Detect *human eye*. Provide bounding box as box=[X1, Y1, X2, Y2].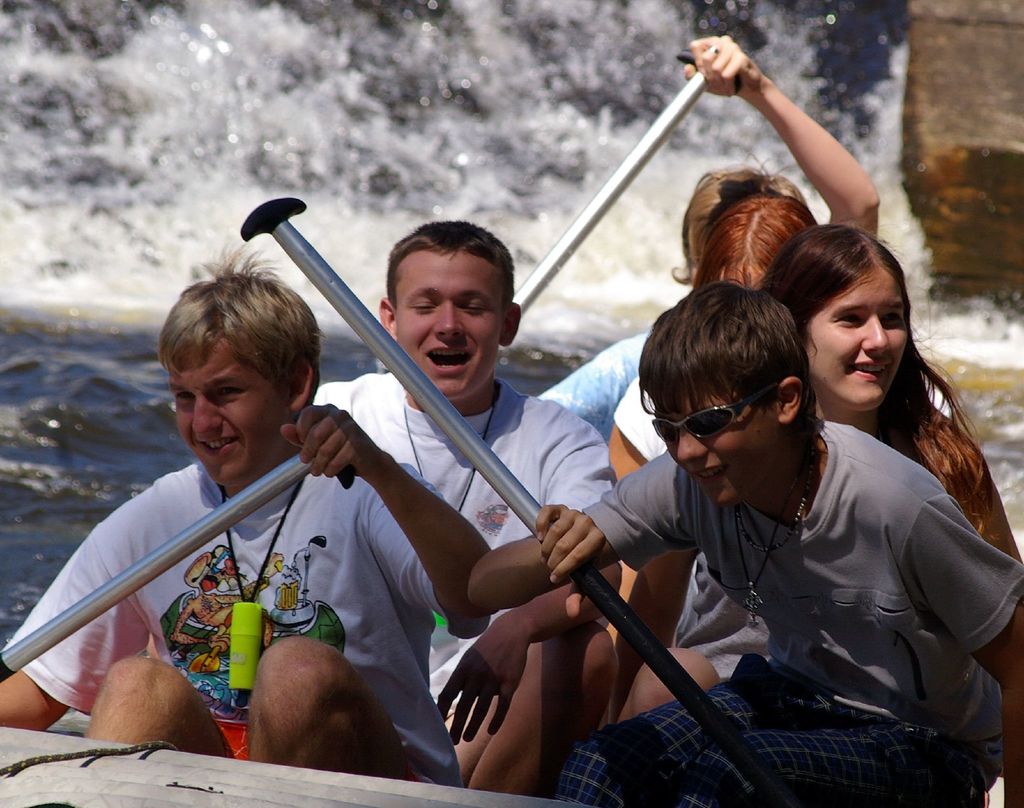
box=[871, 302, 908, 327].
